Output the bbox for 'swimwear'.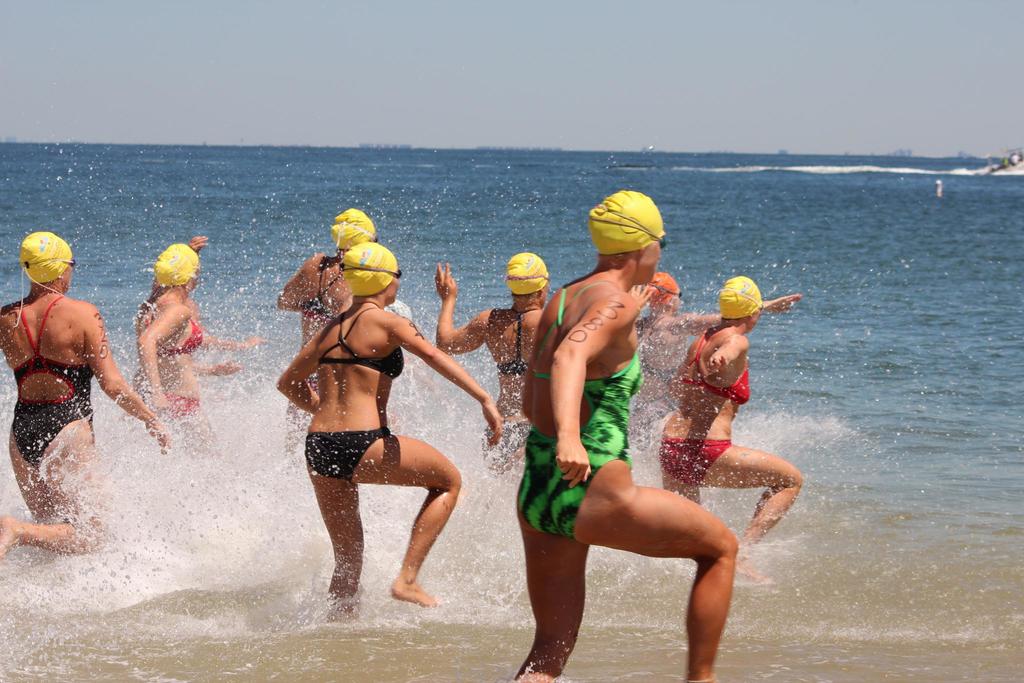
select_region(323, 306, 408, 382).
